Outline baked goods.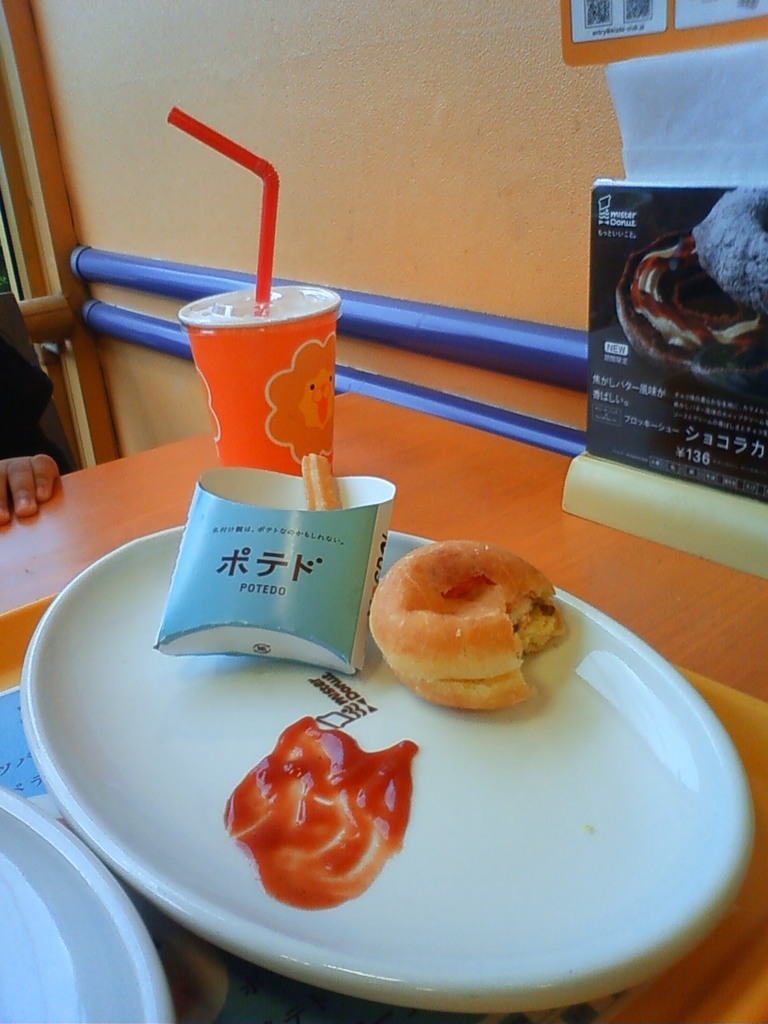
Outline: <bbox>364, 533, 568, 717</bbox>.
